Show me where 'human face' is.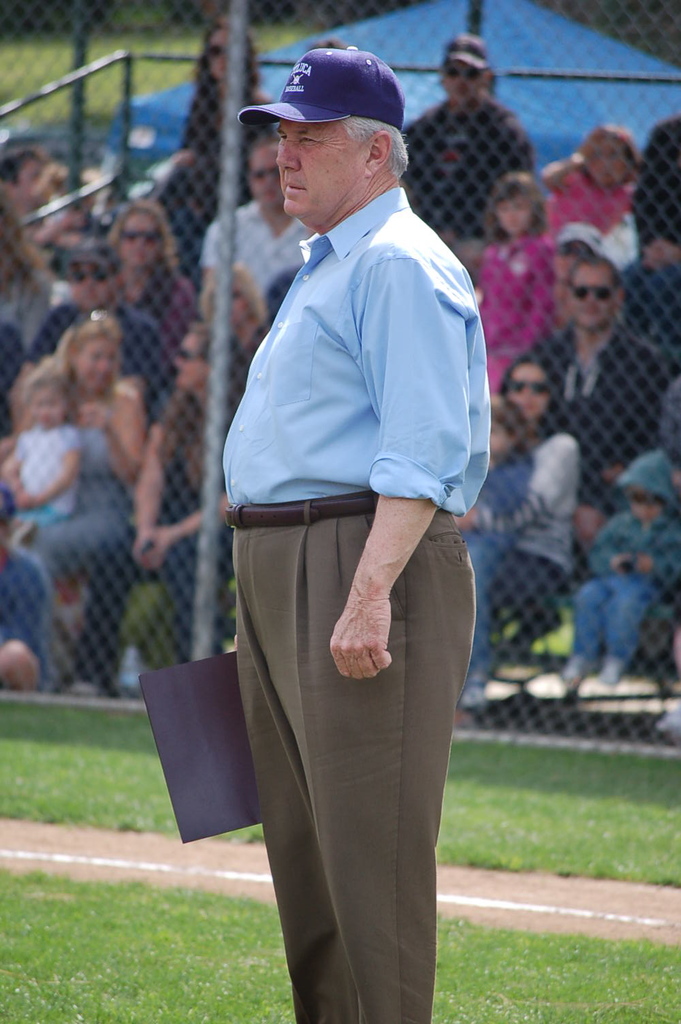
'human face' is at [75,336,116,394].
